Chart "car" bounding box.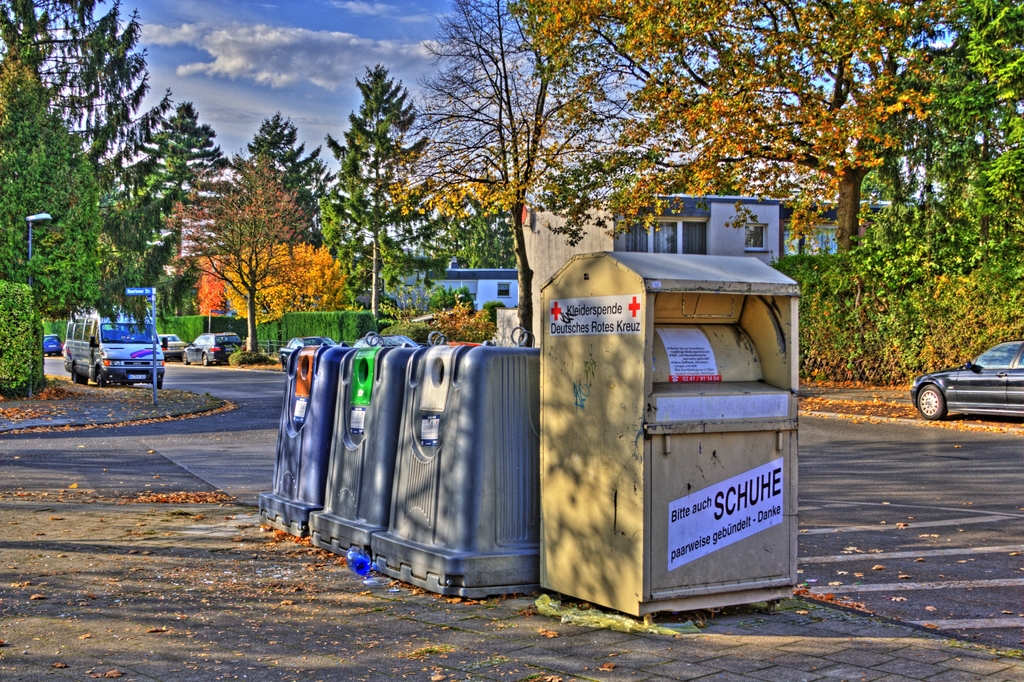
Charted: left=179, top=330, right=248, bottom=370.
